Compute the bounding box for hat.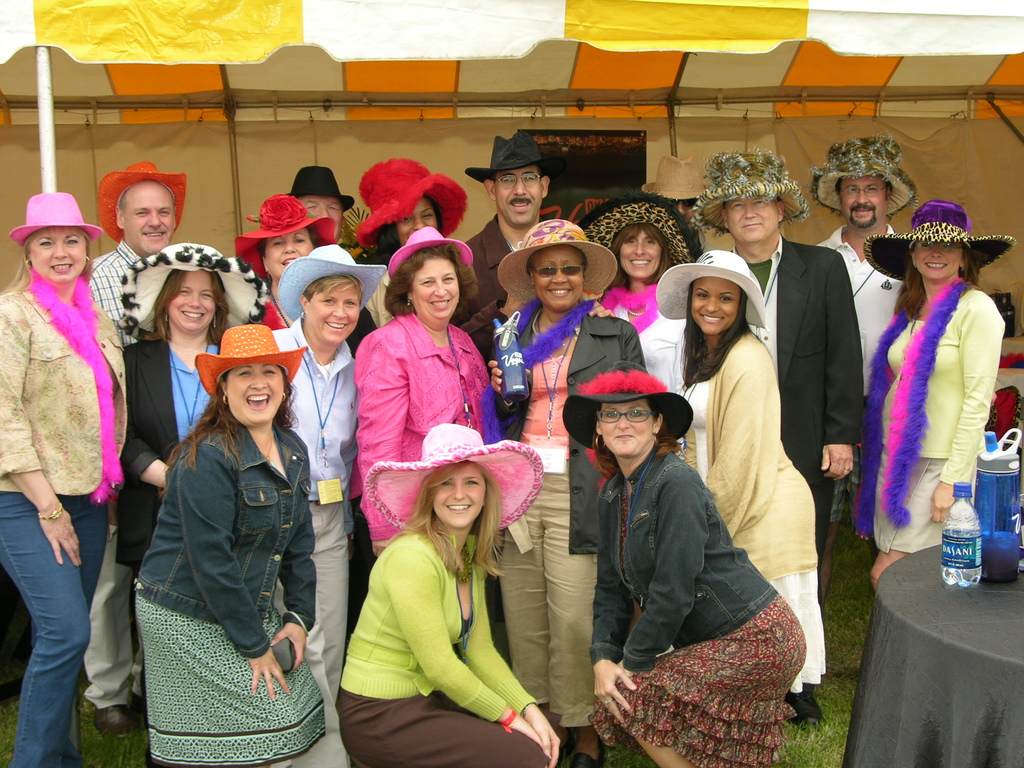
bbox=[95, 162, 188, 241].
